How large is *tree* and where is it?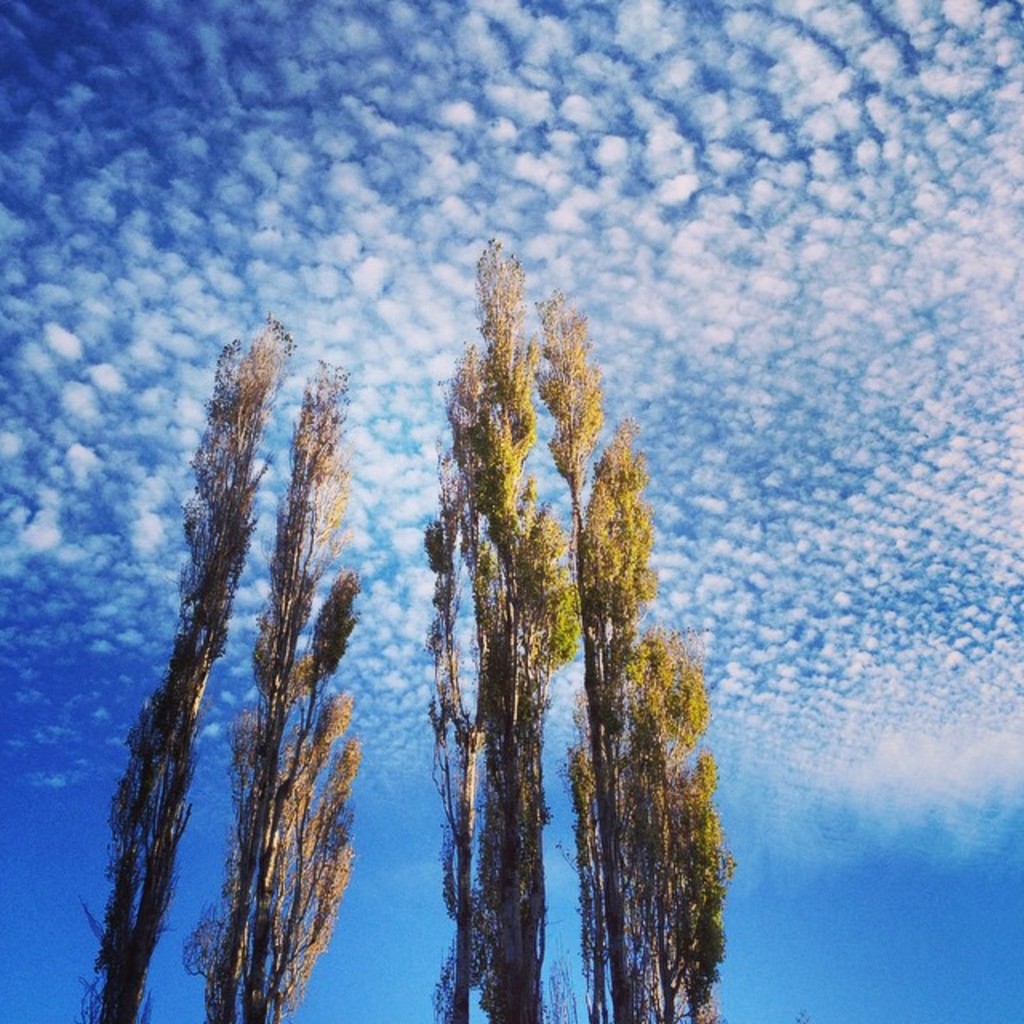
Bounding box: {"x1": 421, "y1": 234, "x2": 581, "y2": 1022}.
